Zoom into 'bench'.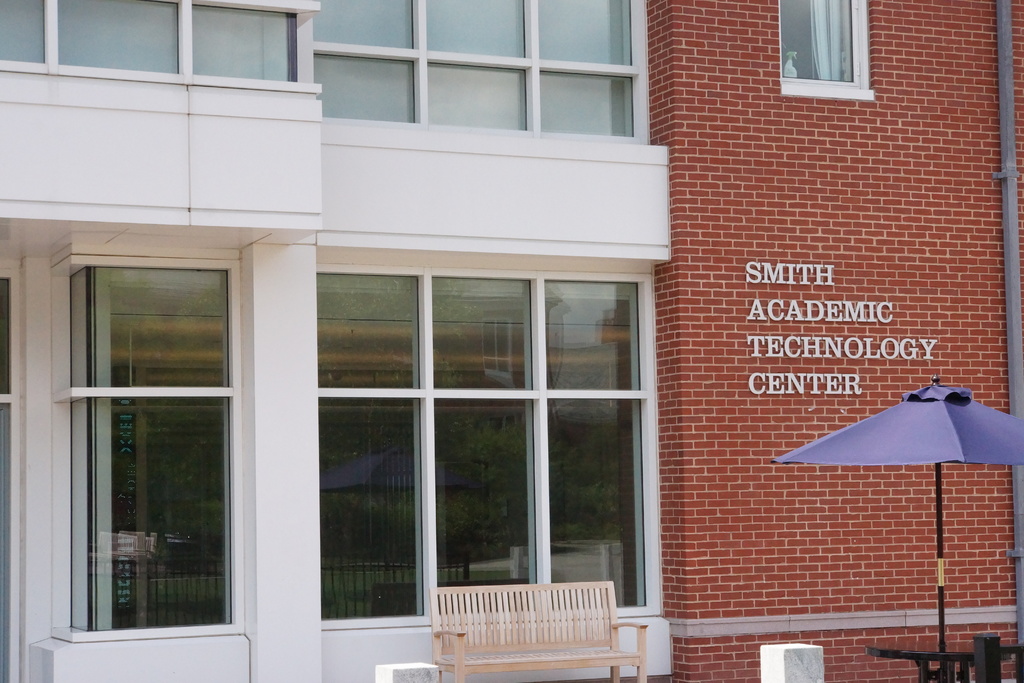
Zoom target: x1=429, y1=580, x2=644, y2=682.
